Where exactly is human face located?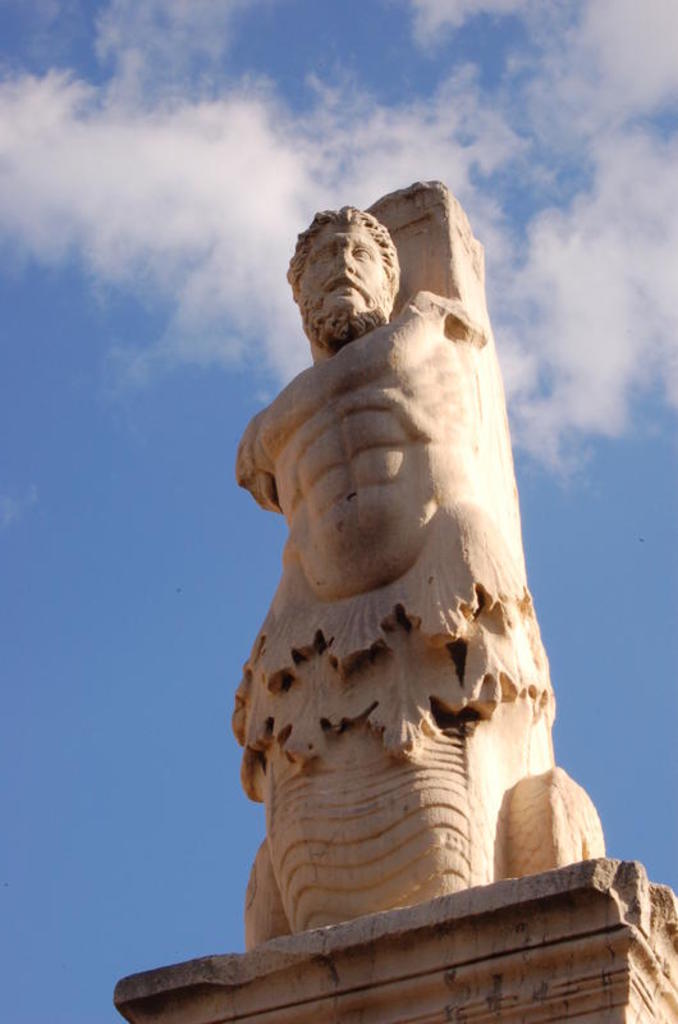
Its bounding box is 303/221/386/314.
